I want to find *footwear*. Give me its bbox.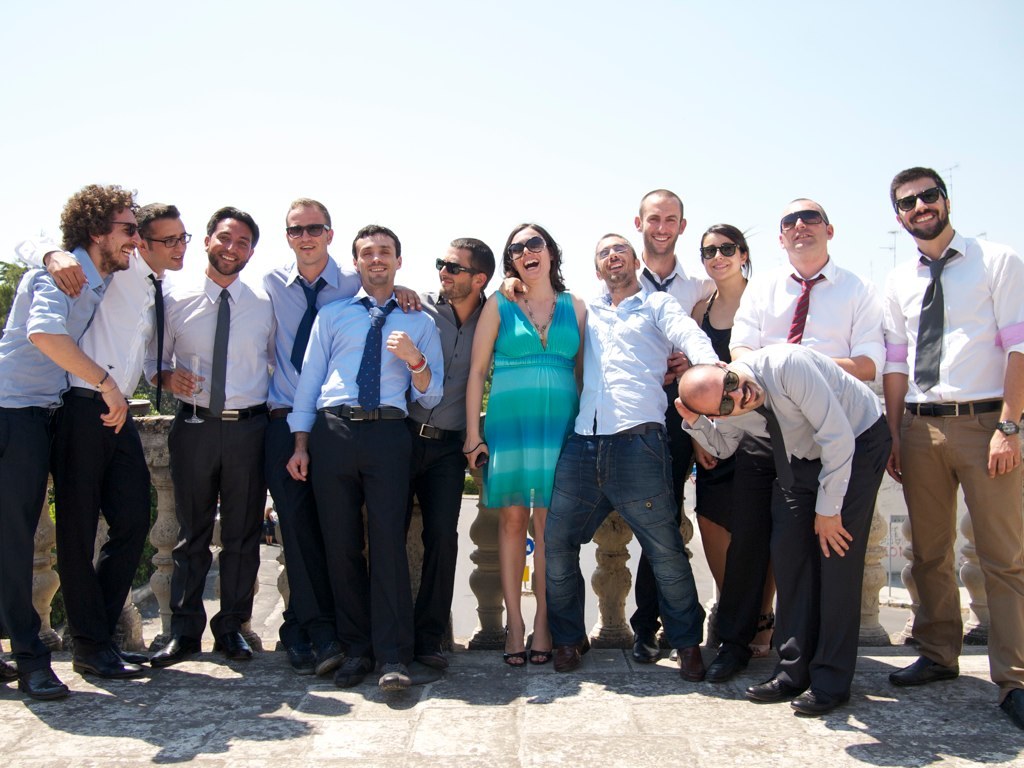
<box>334,657,376,687</box>.
